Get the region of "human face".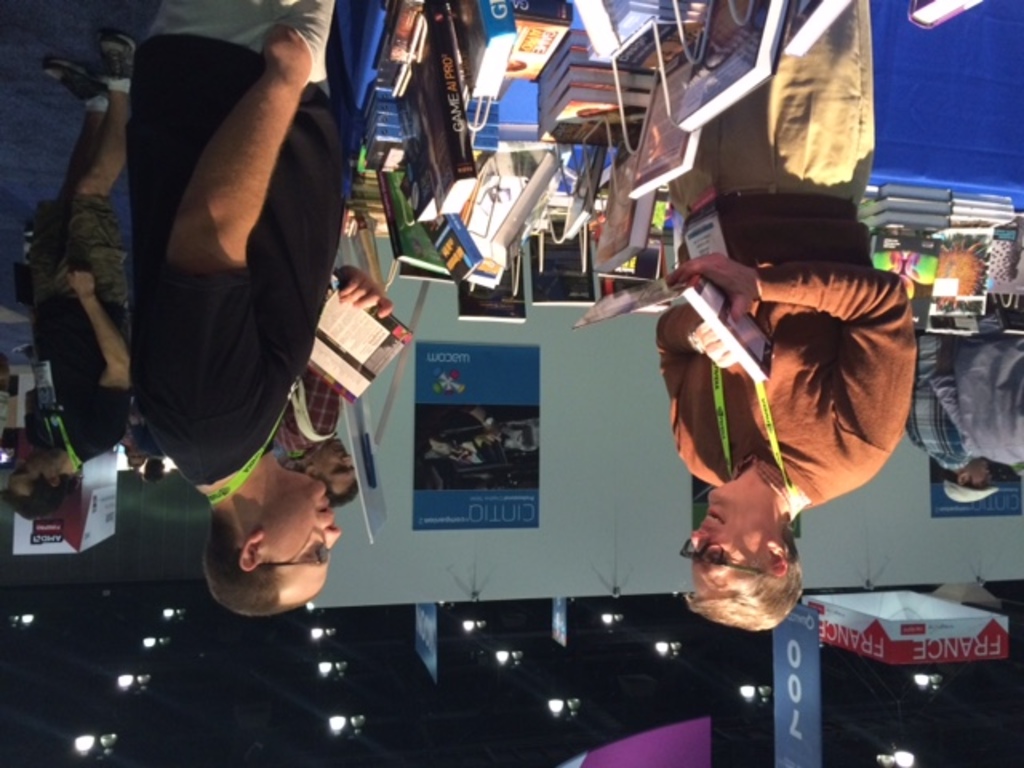
x1=269 y1=478 x2=342 y2=606.
